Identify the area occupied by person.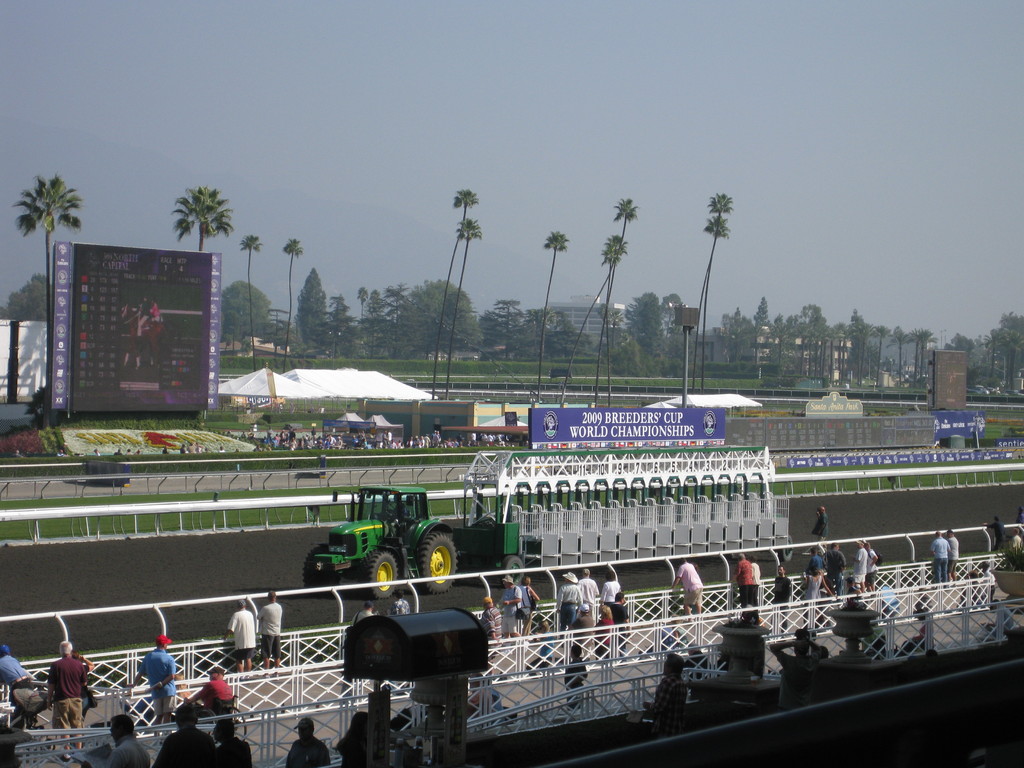
Area: [470, 676, 484, 708].
